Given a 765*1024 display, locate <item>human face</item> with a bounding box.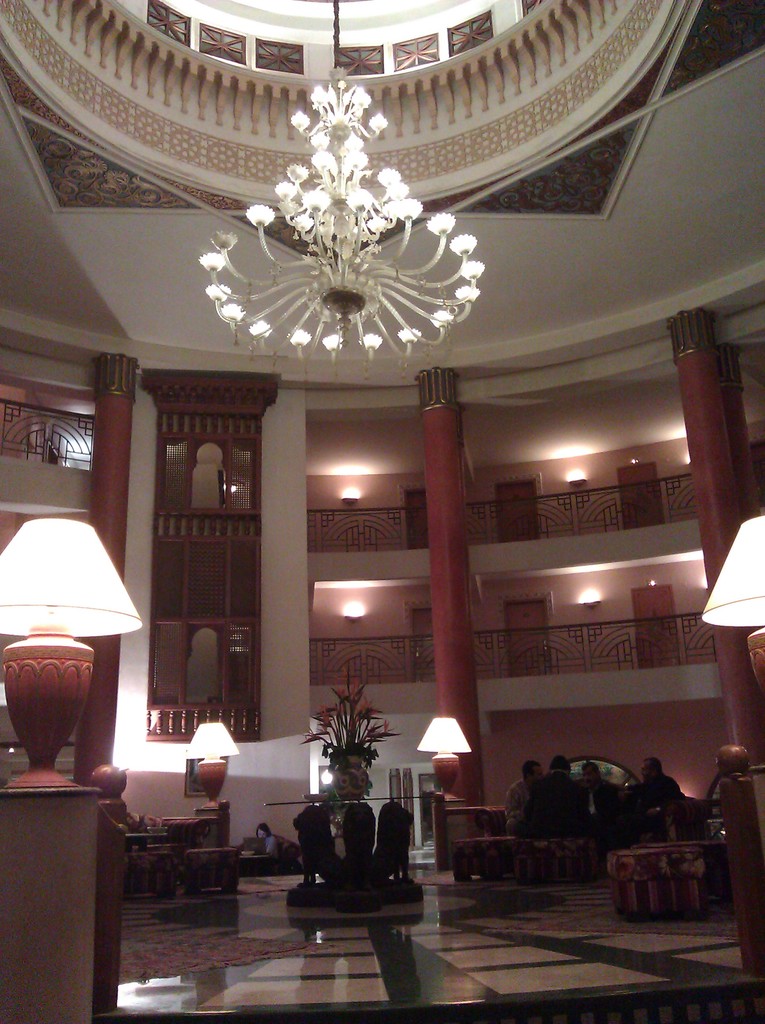
Located: select_region(530, 765, 542, 783).
